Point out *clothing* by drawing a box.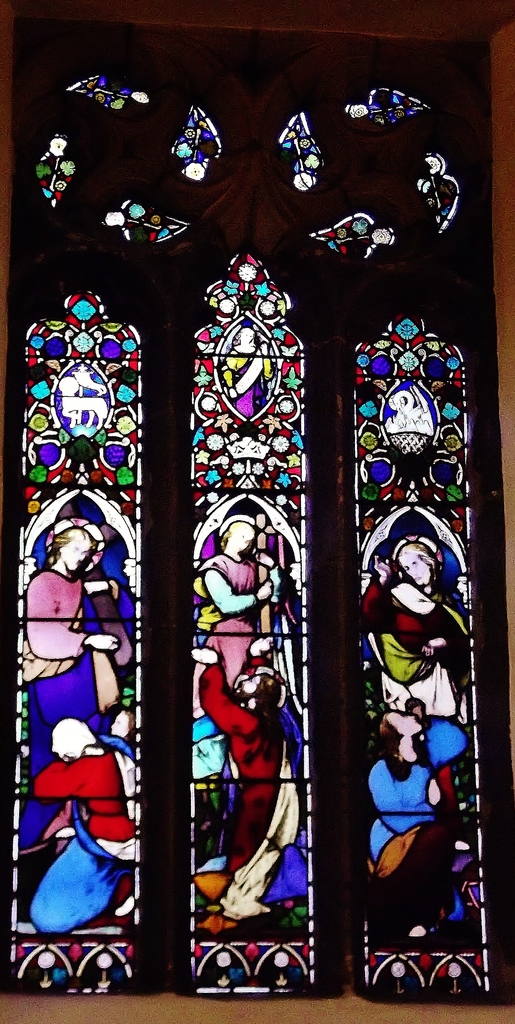
bbox=(199, 666, 312, 920).
